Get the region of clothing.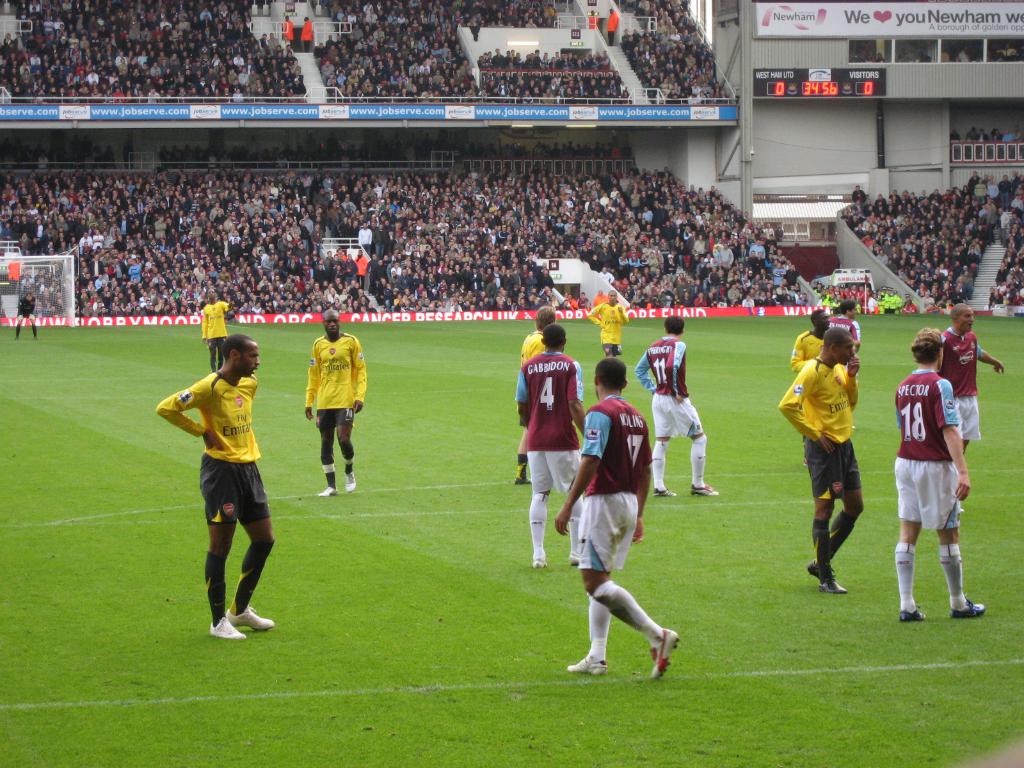
{"x1": 516, "y1": 327, "x2": 557, "y2": 430}.
